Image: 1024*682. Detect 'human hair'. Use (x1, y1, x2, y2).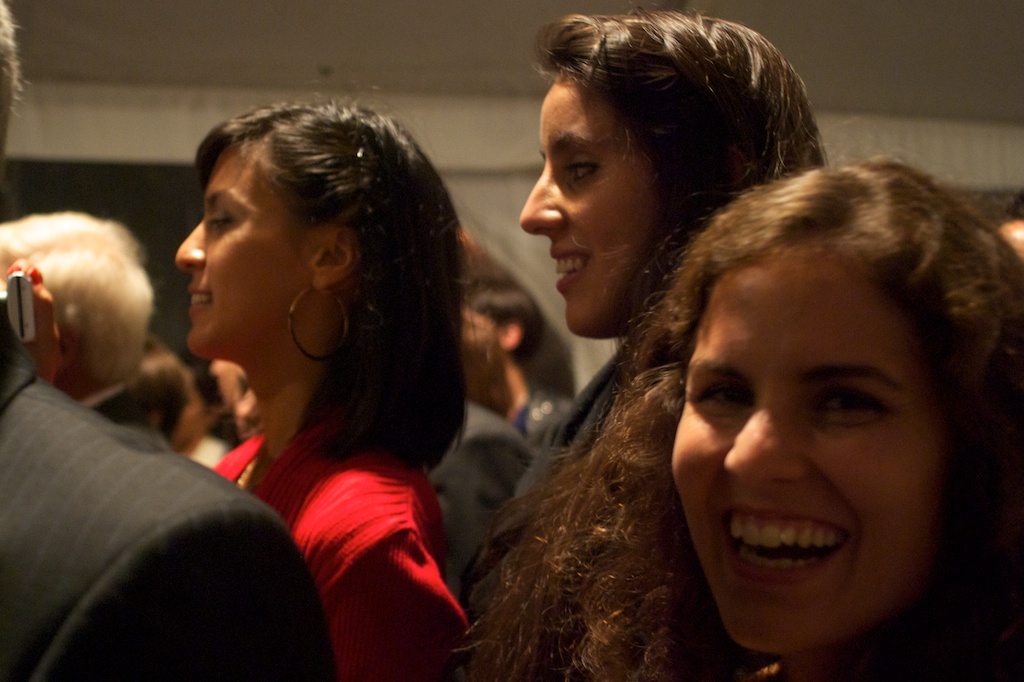
(520, 0, 827, 339).
